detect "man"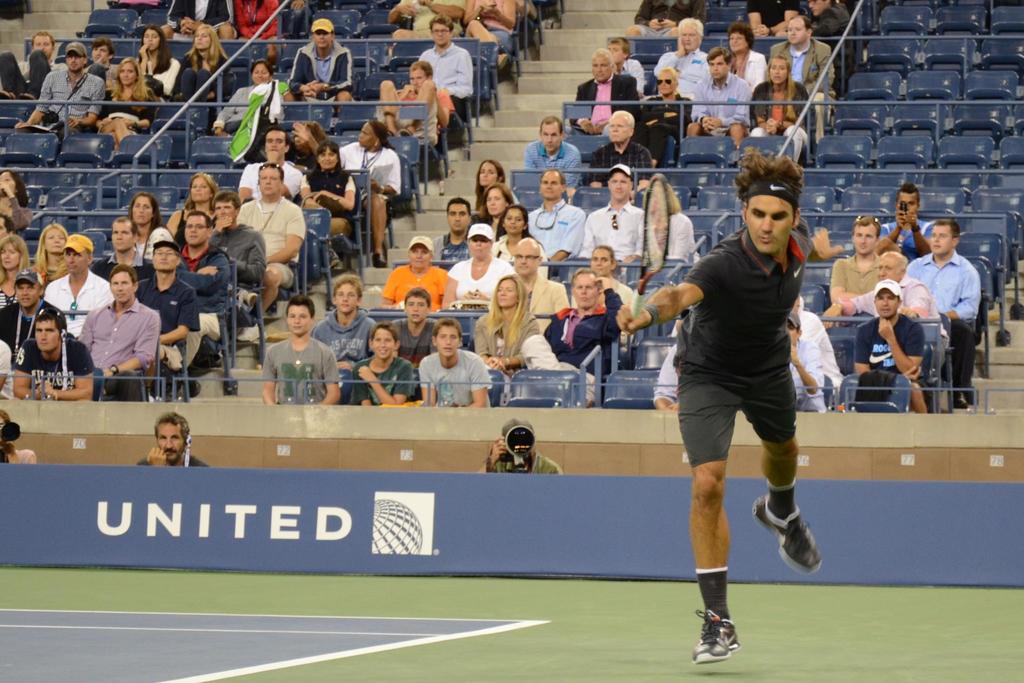
bbox=(568, 246, 633, 340)
